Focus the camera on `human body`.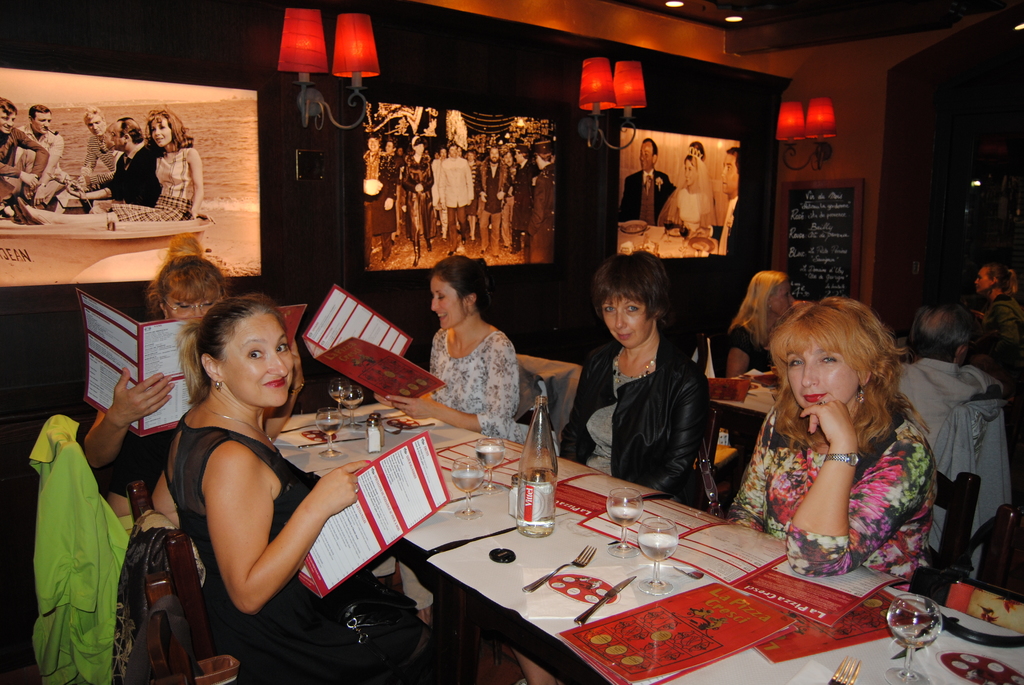
Focus region: <bbox>68, 133, 116, 188</bbox>.
